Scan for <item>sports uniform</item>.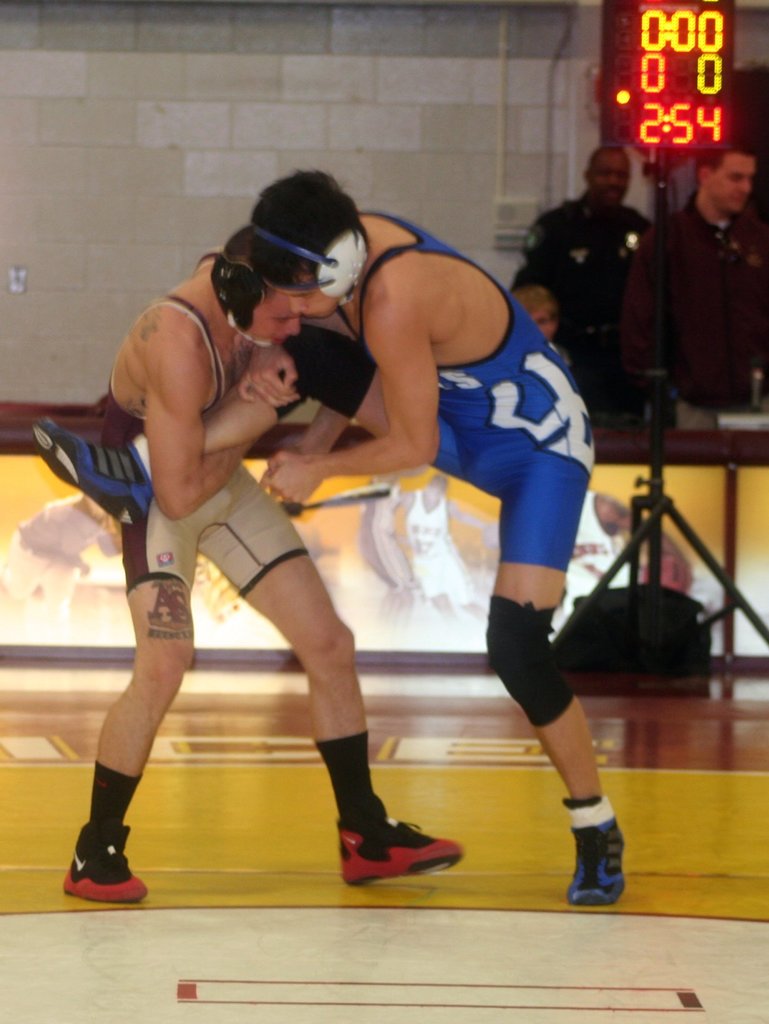
Scan result: {"left": 343, "top": 206, "right": 615, "bottom": 593}.
